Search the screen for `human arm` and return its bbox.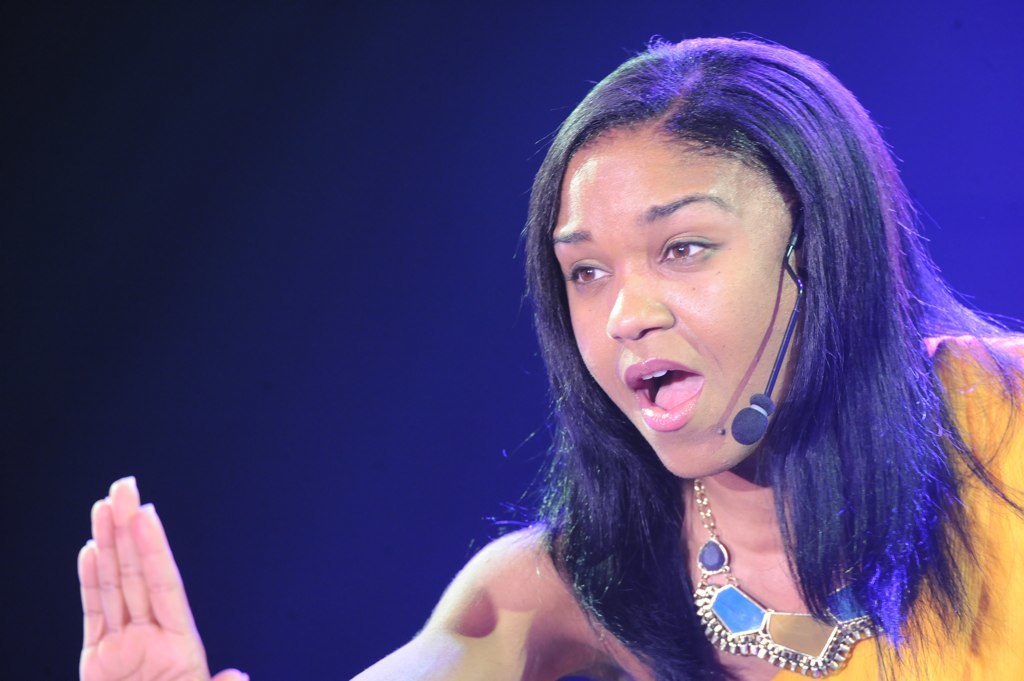
Found: {"x1": 77, "y1": 475, "x2": 596, "y2": 680}.
